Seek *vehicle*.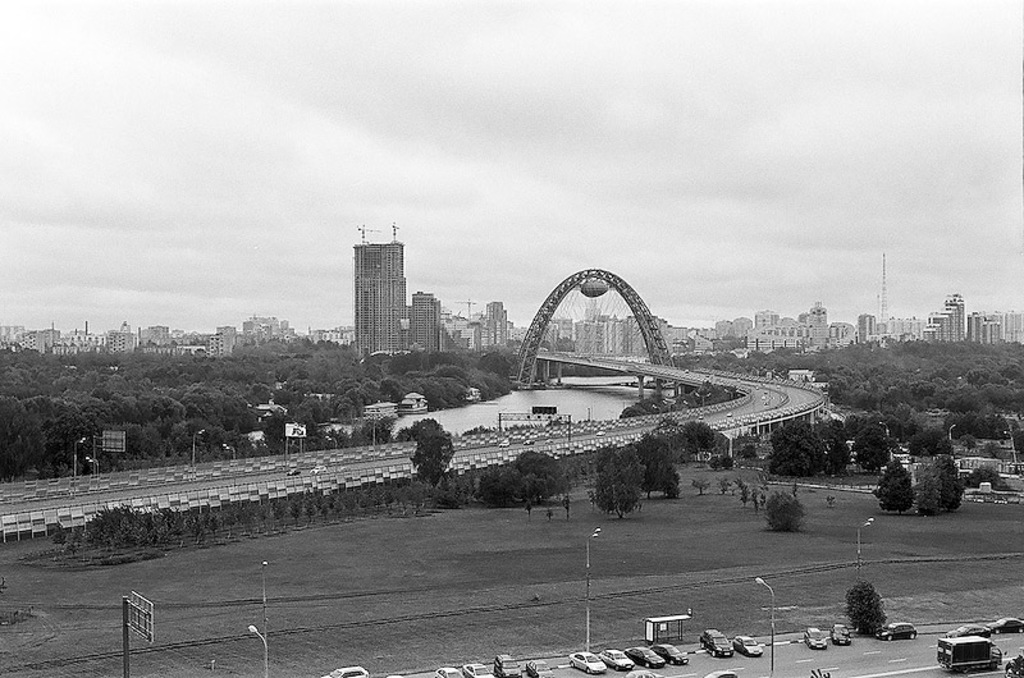
[957, 620, 998, 635].
